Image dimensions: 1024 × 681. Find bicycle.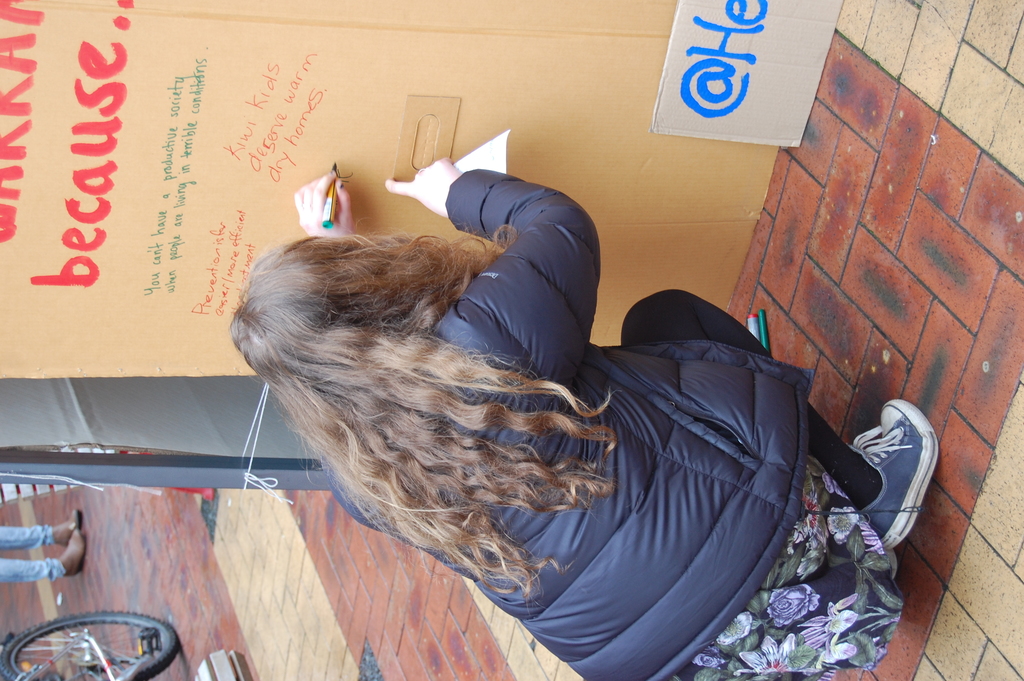
<bbox>0, 612, 180, 680</bbox>.
